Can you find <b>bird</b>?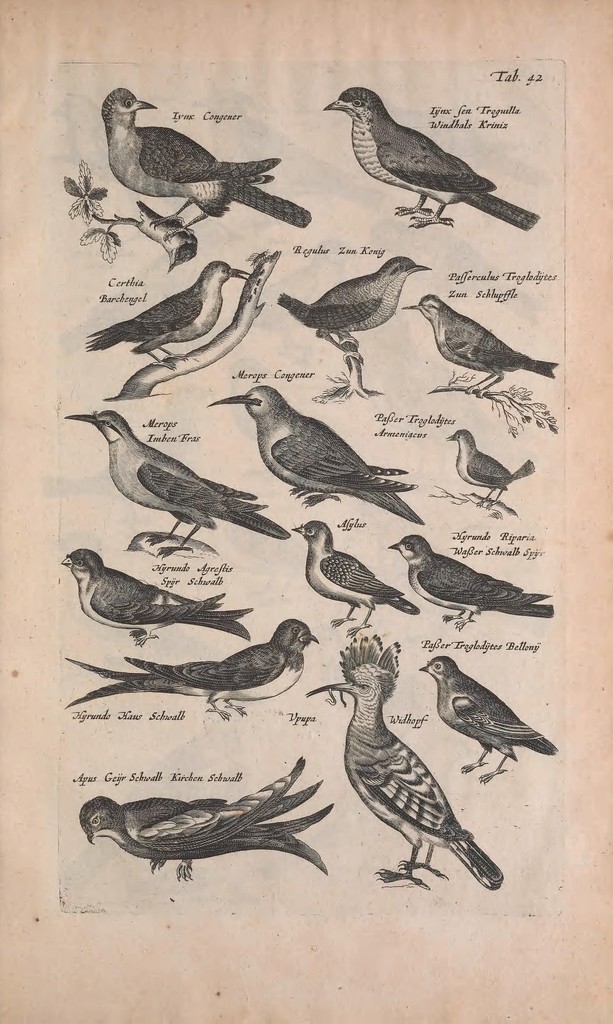
Yes, bounding box: [left=401, top=292, right=554, bottom=401].
